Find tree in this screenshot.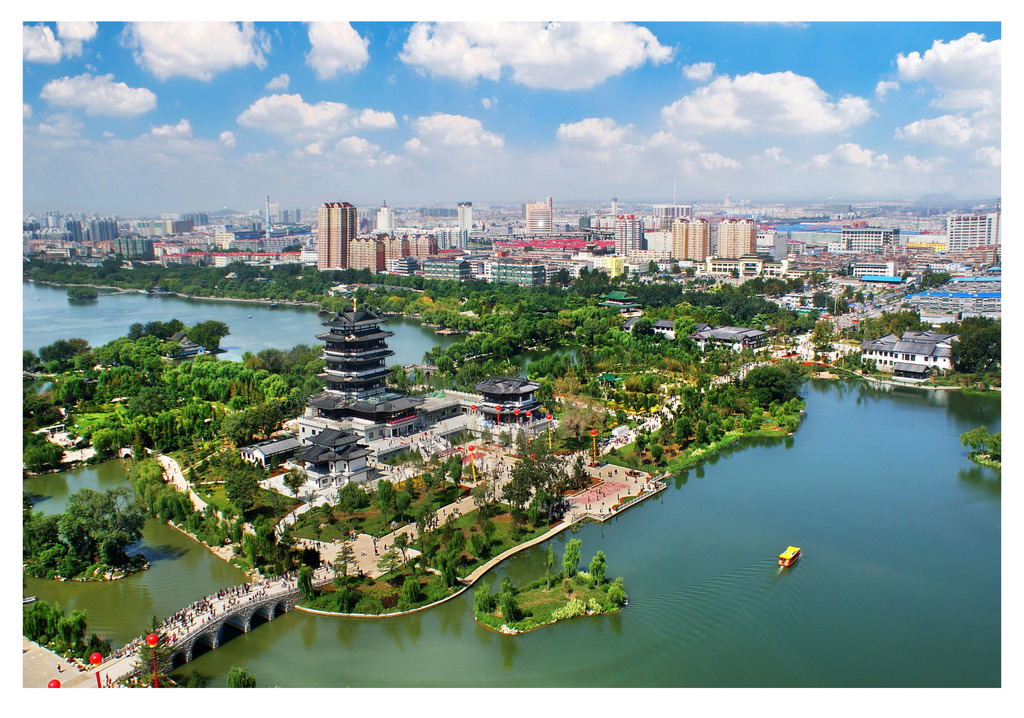
The bounding box for tree is box(440, 345, 469, 361).
